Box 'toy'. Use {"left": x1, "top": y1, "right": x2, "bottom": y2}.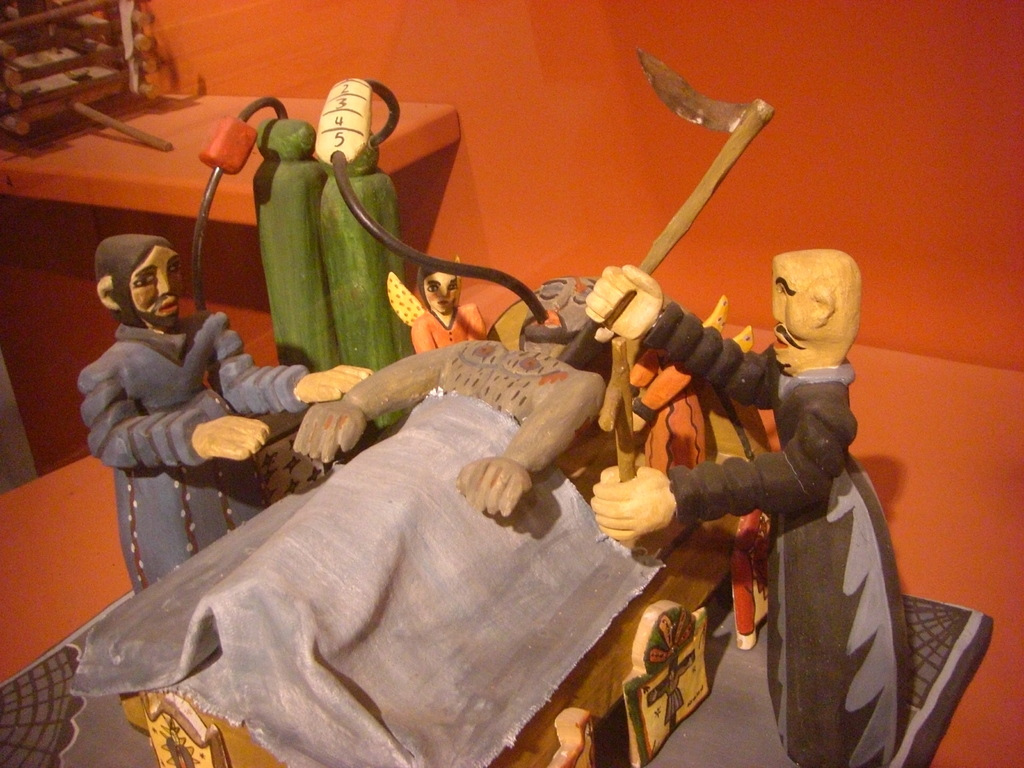
{"left": 385, "top": 256, "right": 486, "bottom": 359}.
